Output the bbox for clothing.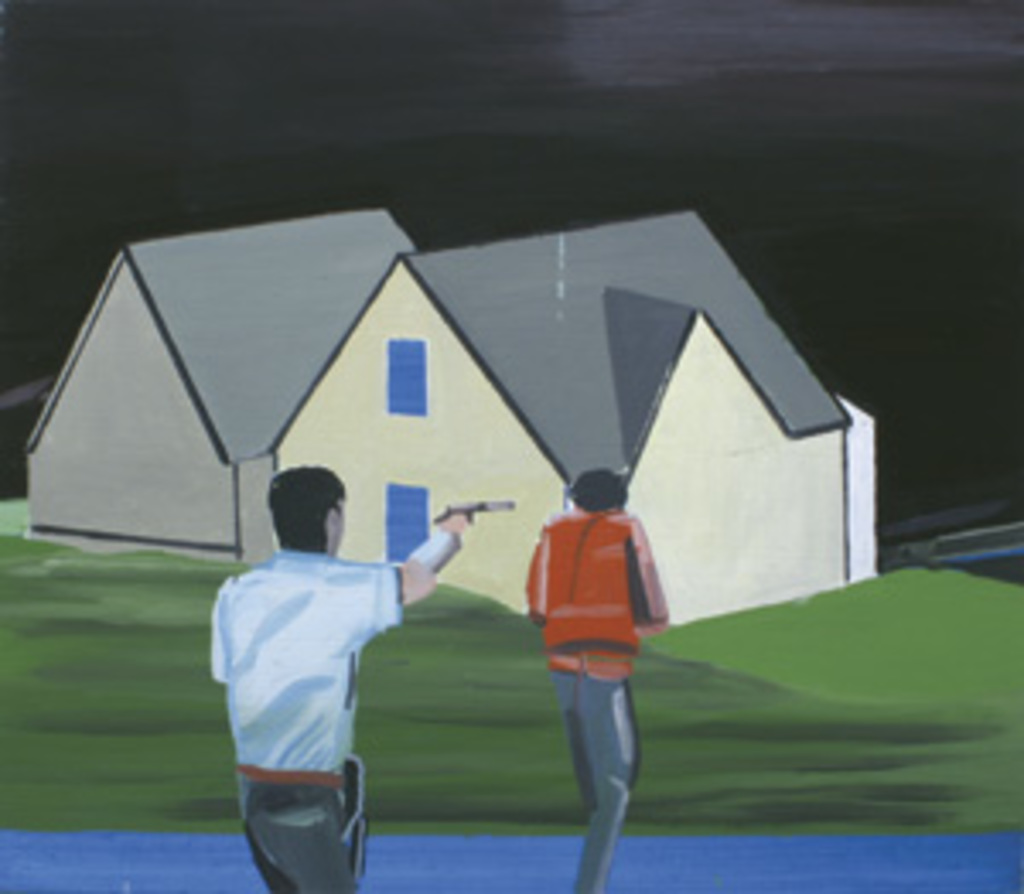
select_region(526, 508, 672, 891).
